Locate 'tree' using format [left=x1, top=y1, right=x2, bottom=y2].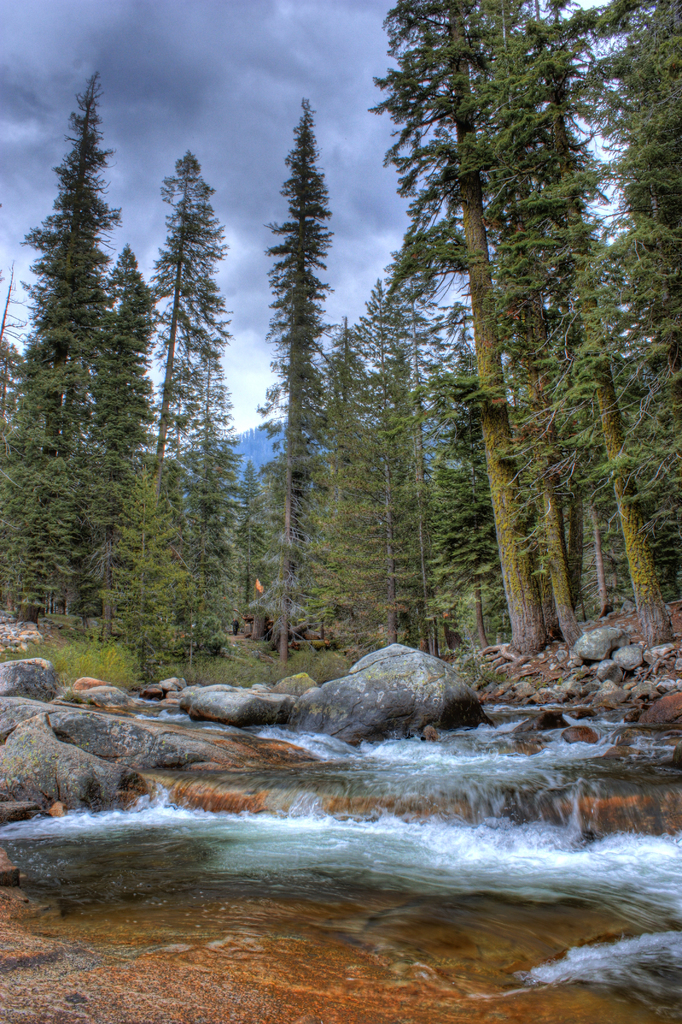
[left=349, top=4, right=544, bottom=639].
